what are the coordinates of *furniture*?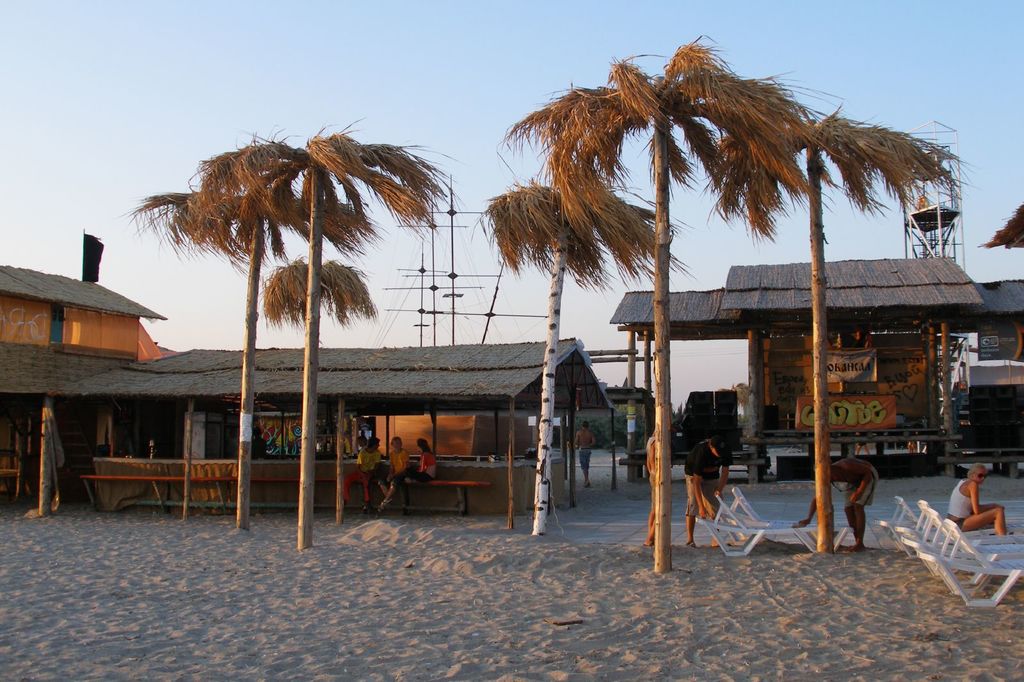
l=712, t=493, r=819, b=536.
